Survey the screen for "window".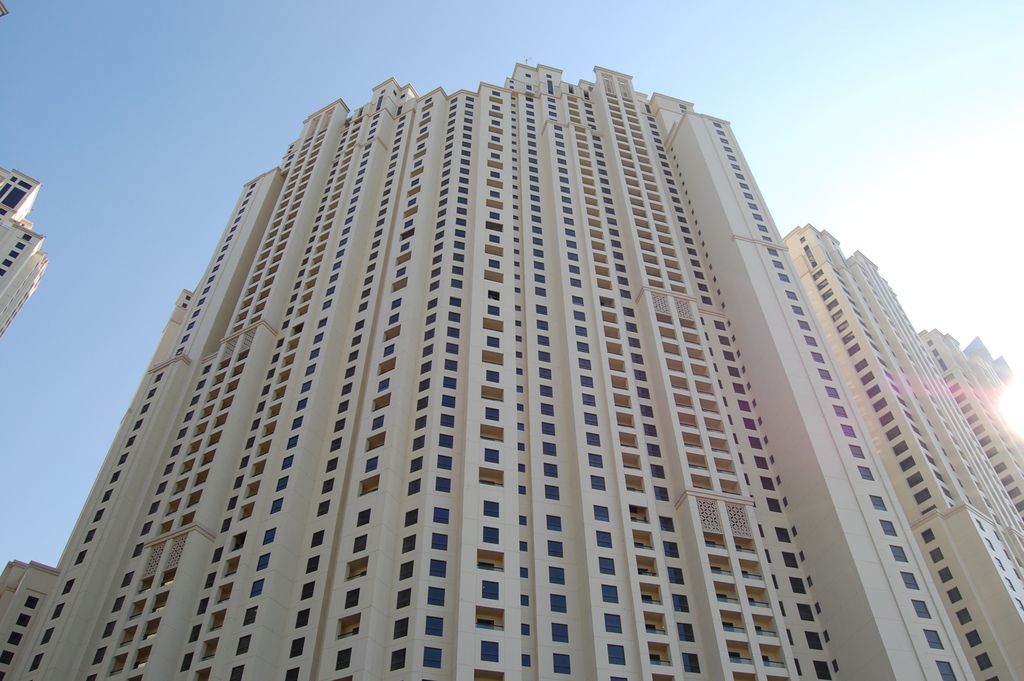
Survey found: (left=22, top=595, right=38, bottom=611).
